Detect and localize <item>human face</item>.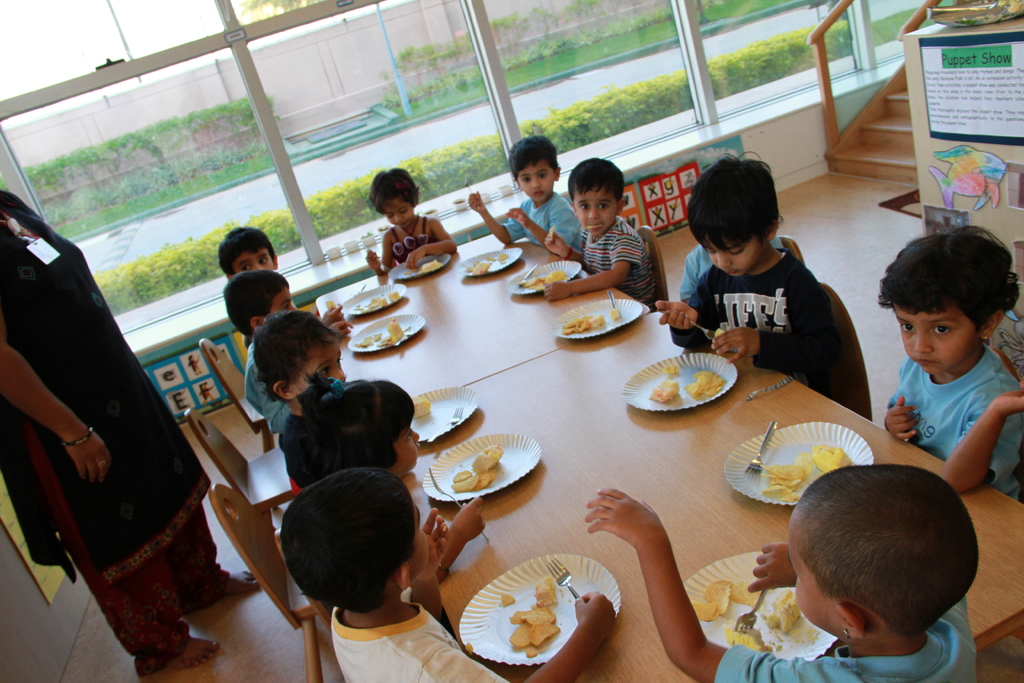
Localized at 515:160:555:202.
